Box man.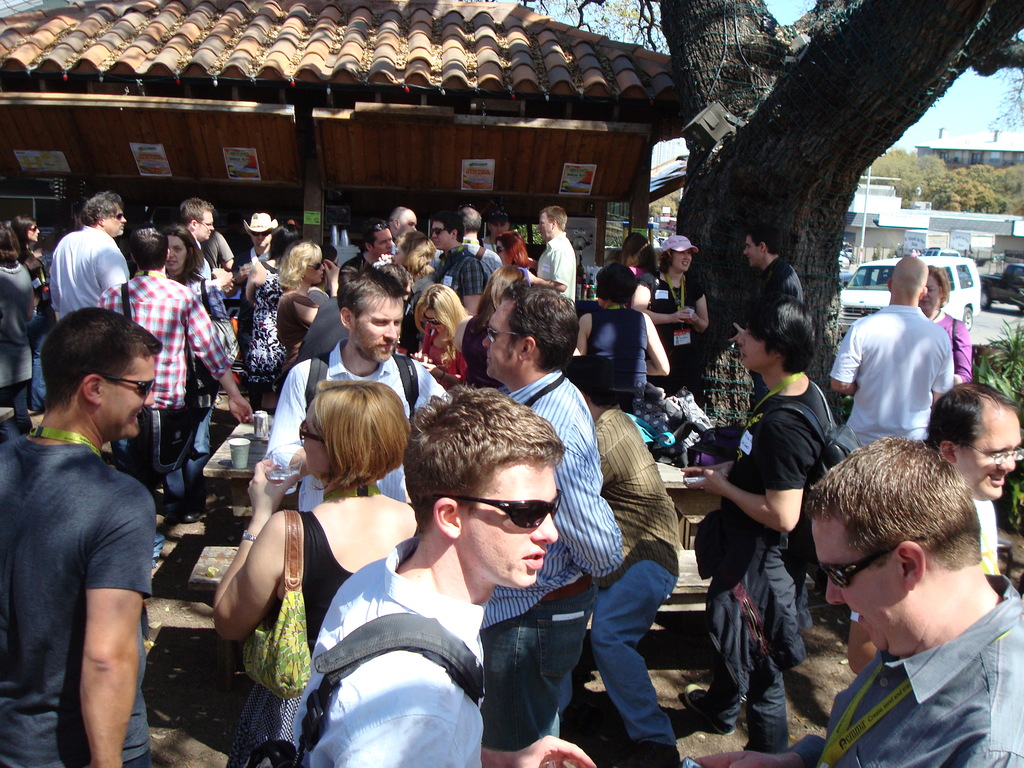
l=525, t=205, r=574, b=307.
